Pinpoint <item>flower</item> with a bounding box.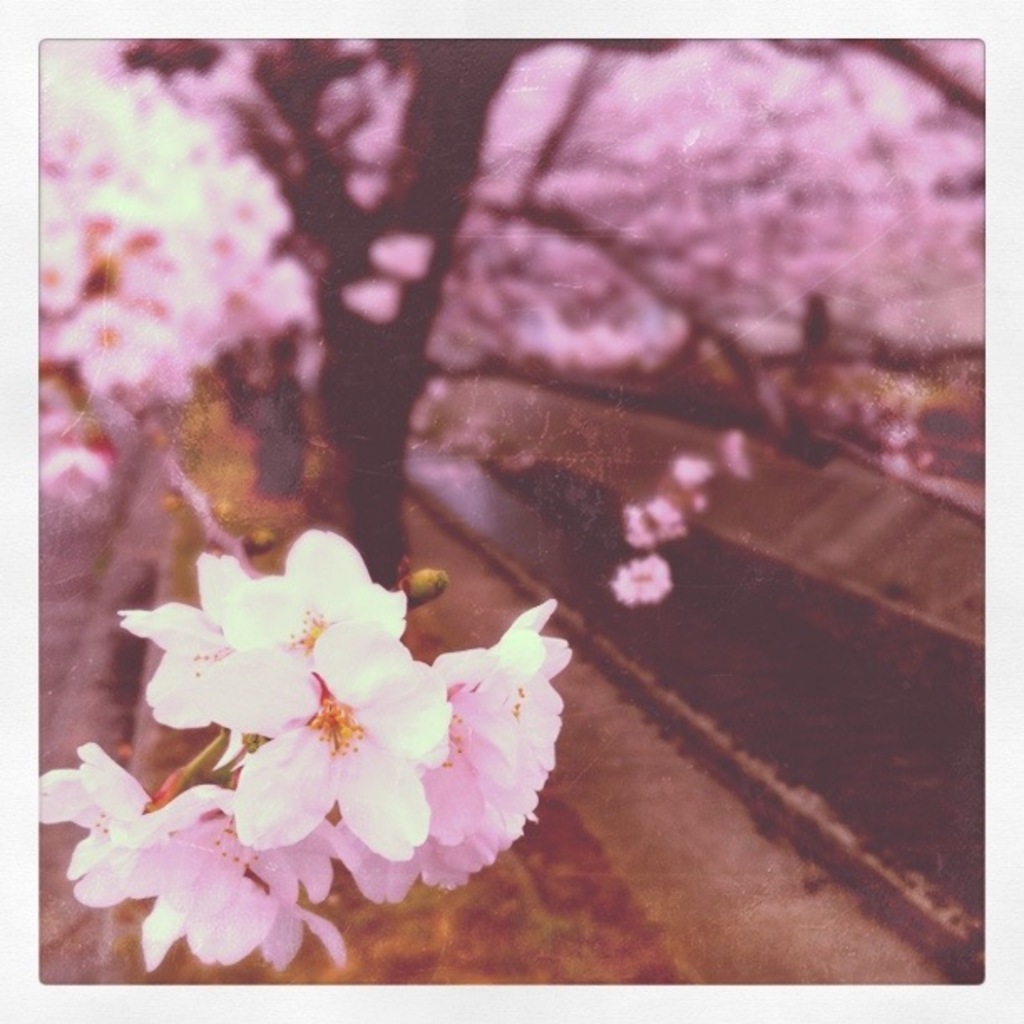
[614, 557, 664, 594].
